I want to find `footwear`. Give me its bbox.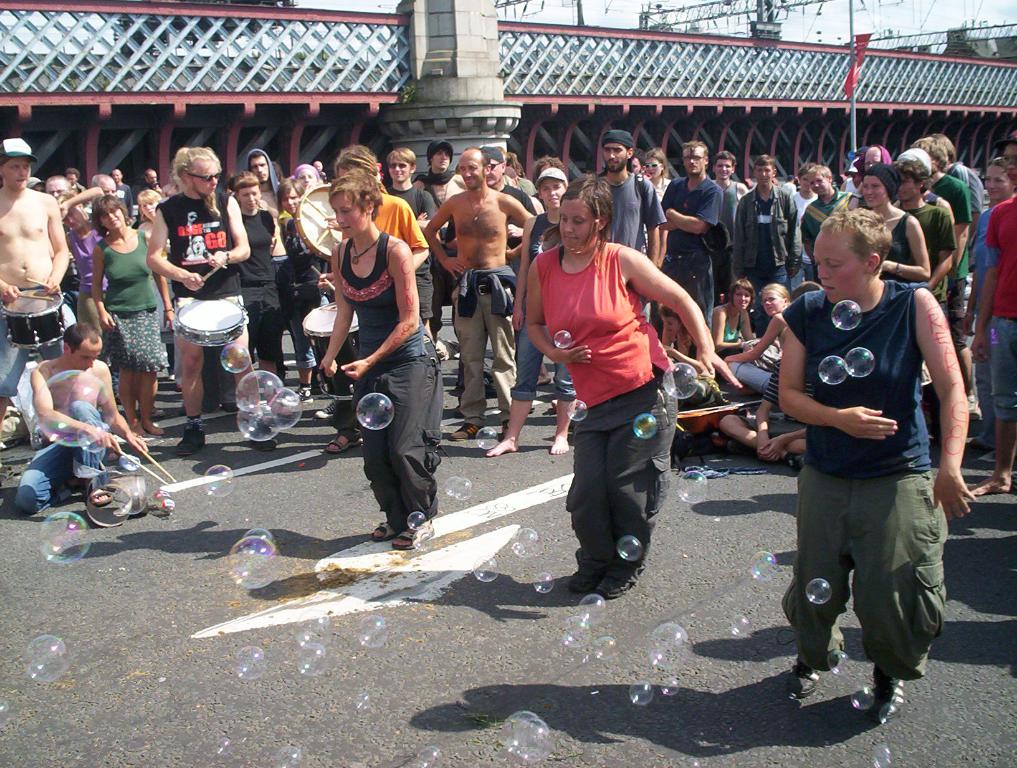
pyautogui.locateOnScreen(568, 569, 596, 595).
